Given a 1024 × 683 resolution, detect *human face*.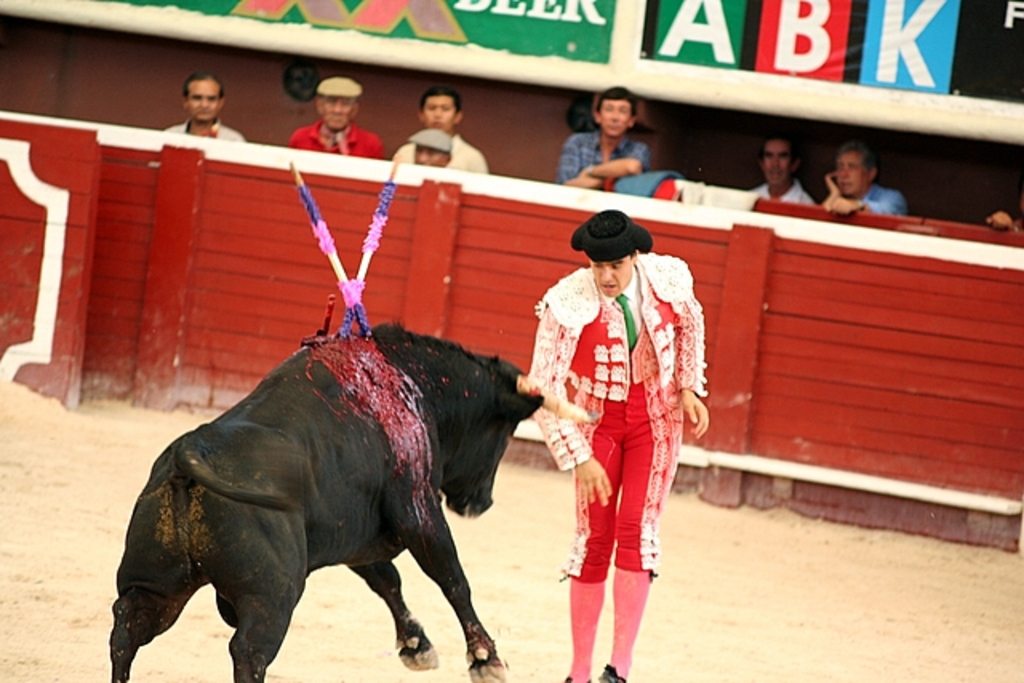
[left=594, top=98, right=629, bottom=152].
